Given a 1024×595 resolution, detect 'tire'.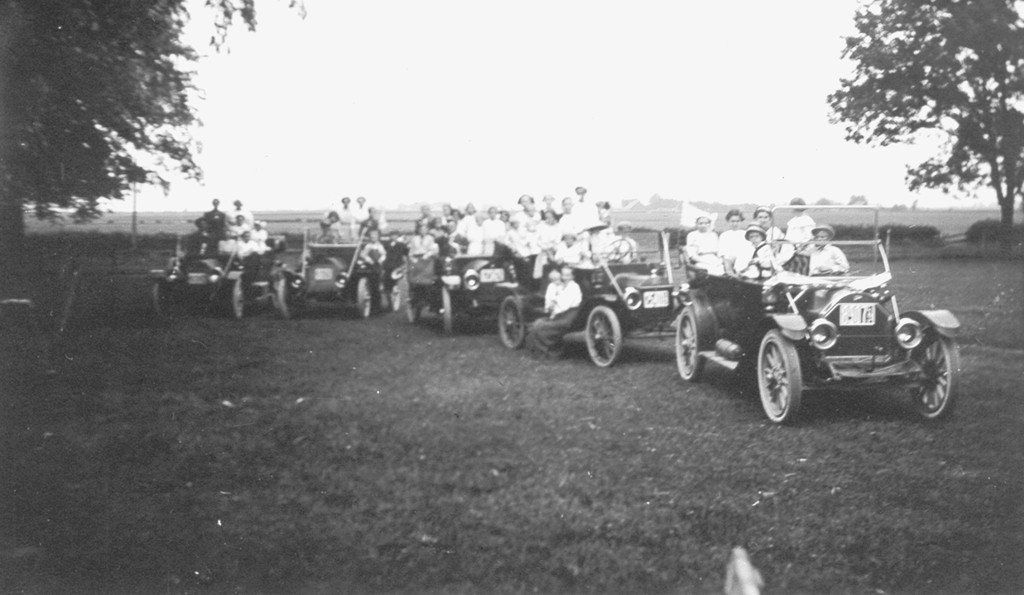
<box>586,306,619,366</box>.
